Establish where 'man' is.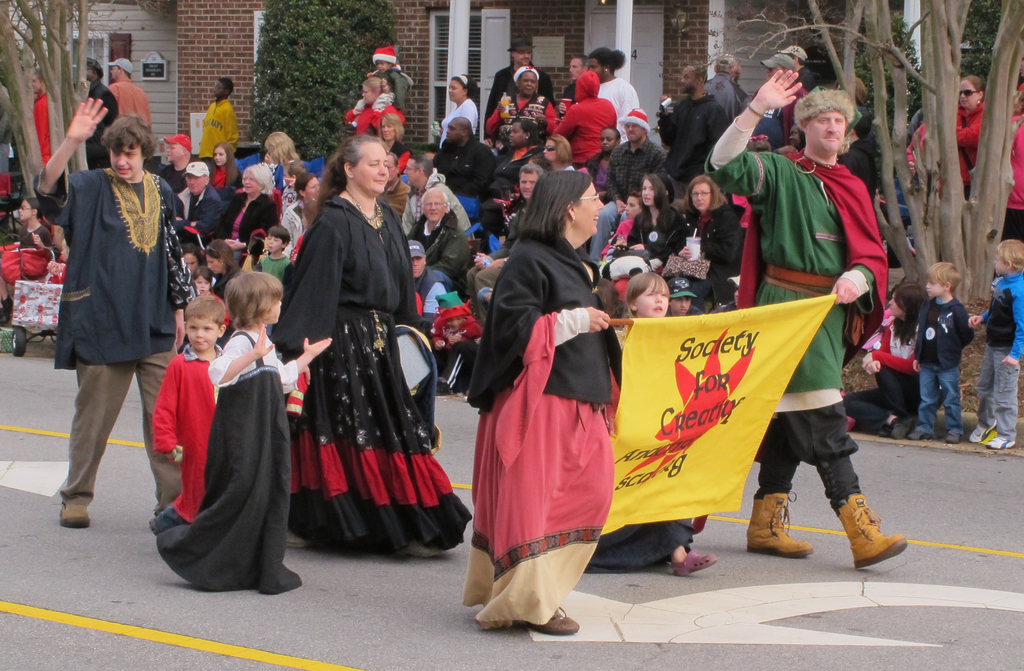
Established at (468, 165, 544, 315).
